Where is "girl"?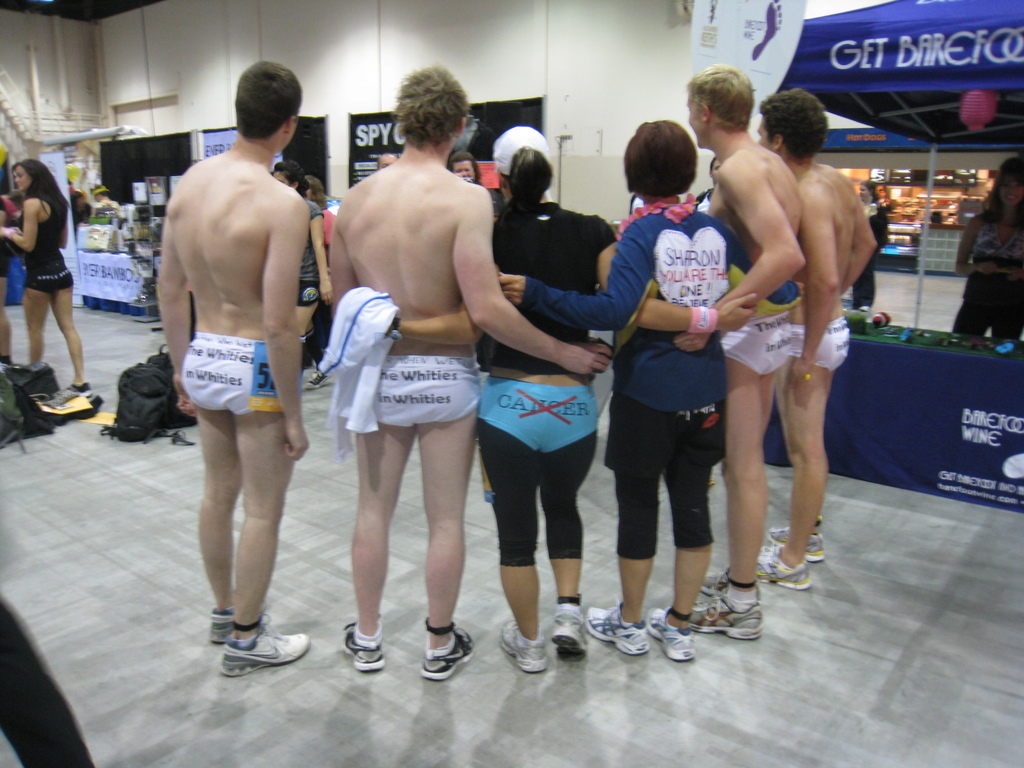
detection(271, 164, 340, 401).
